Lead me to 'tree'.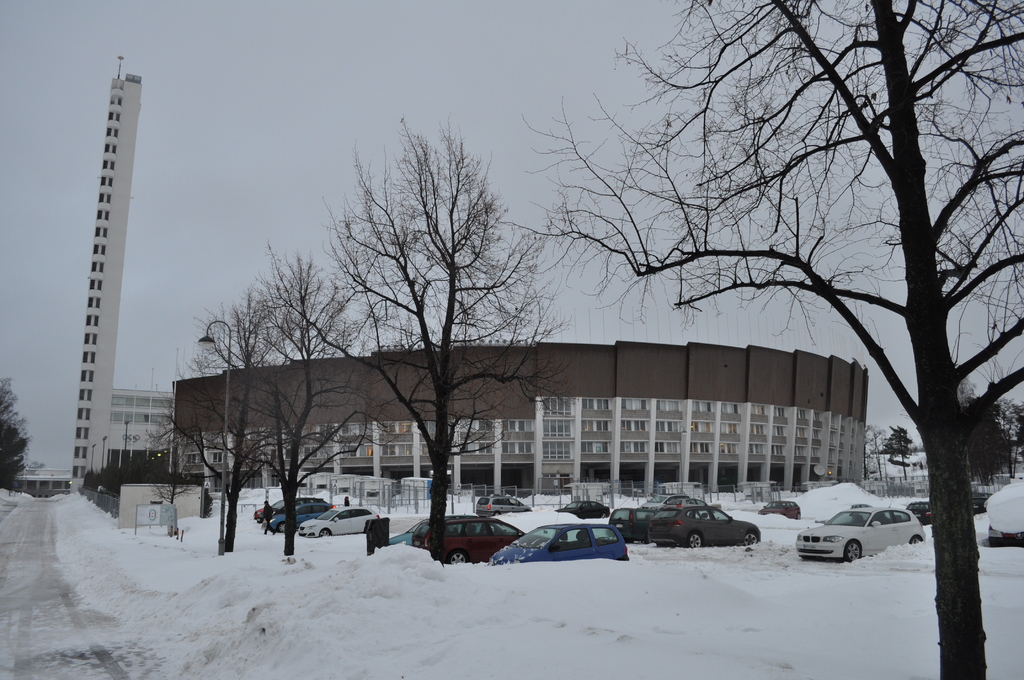
Lead to 998:403:1023:482.
